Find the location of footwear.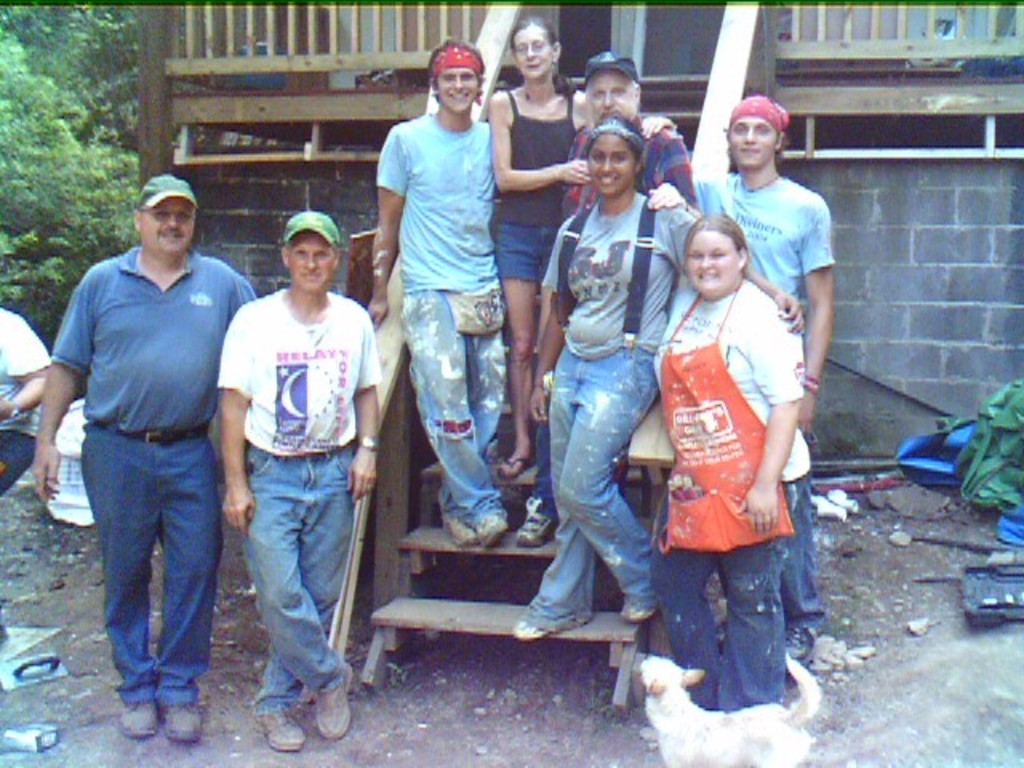
Location: <region>784, 624, 813, 667</region>.
